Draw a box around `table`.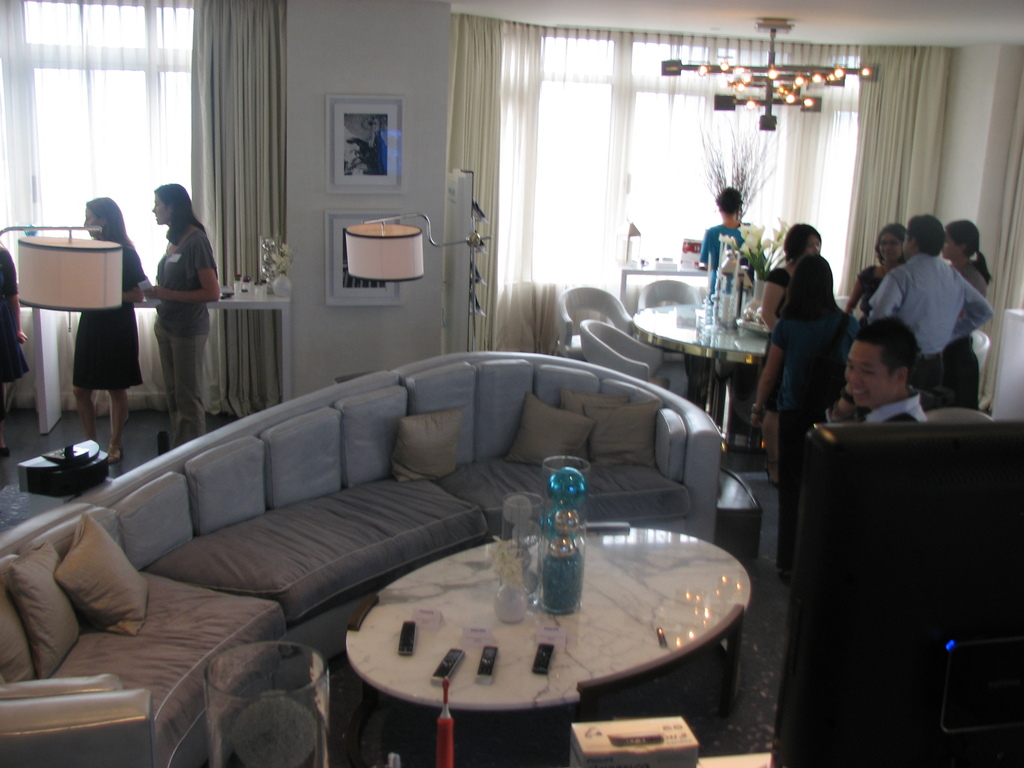
275,511,786,760.
